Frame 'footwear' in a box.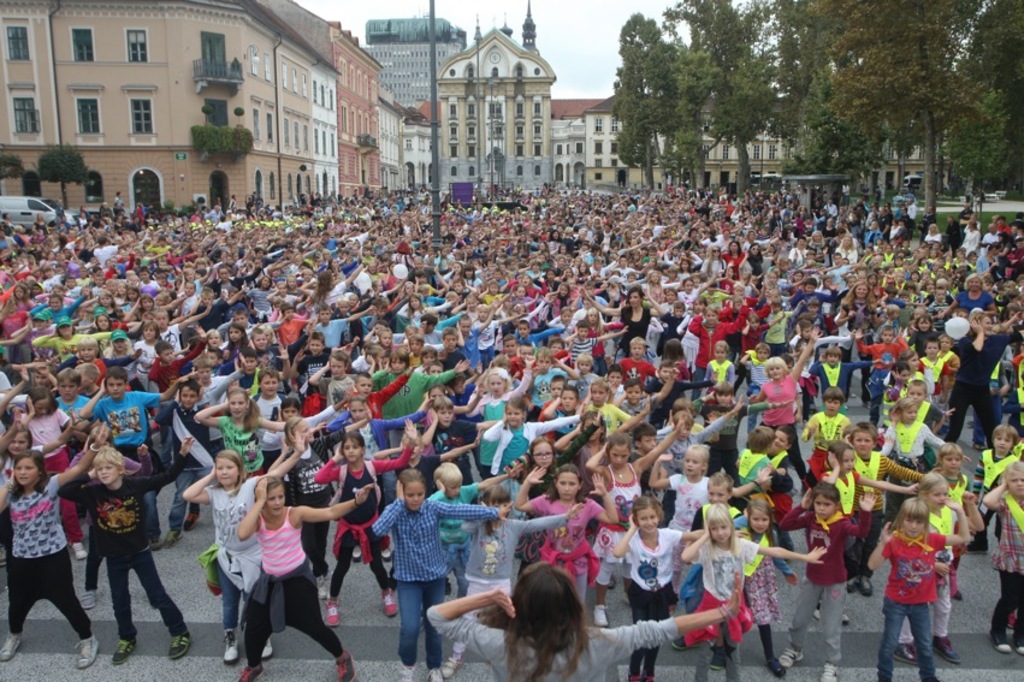
(left=892, top=640, right=928, bottom=663).
